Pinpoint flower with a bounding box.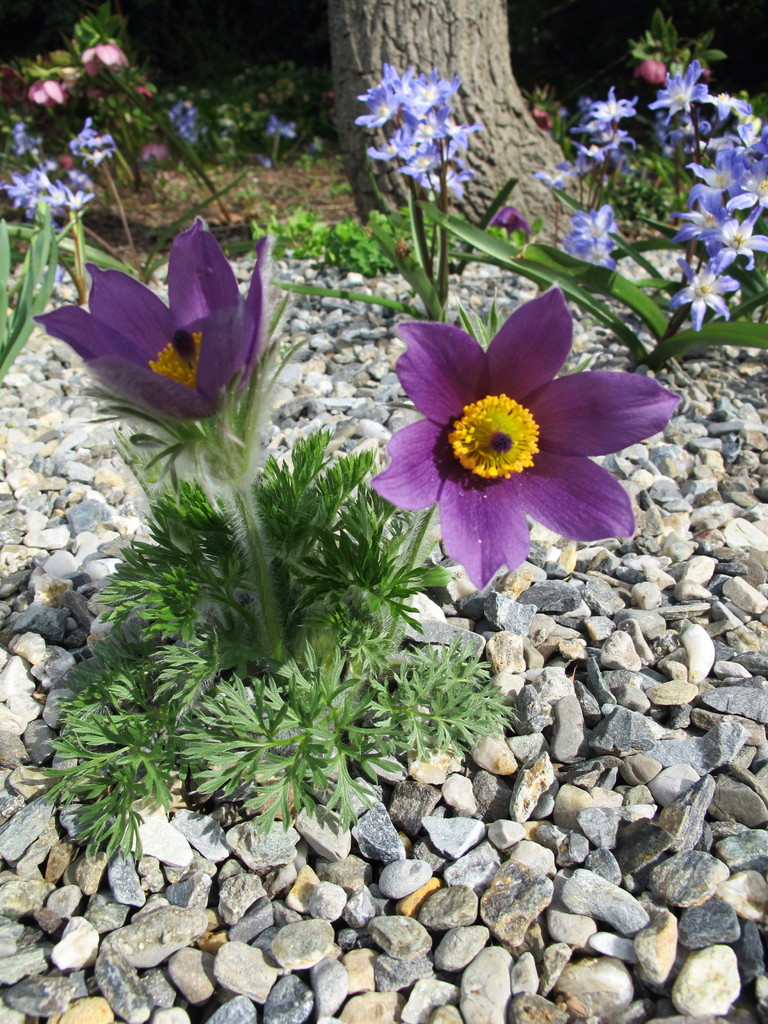
79,133,116,158.
